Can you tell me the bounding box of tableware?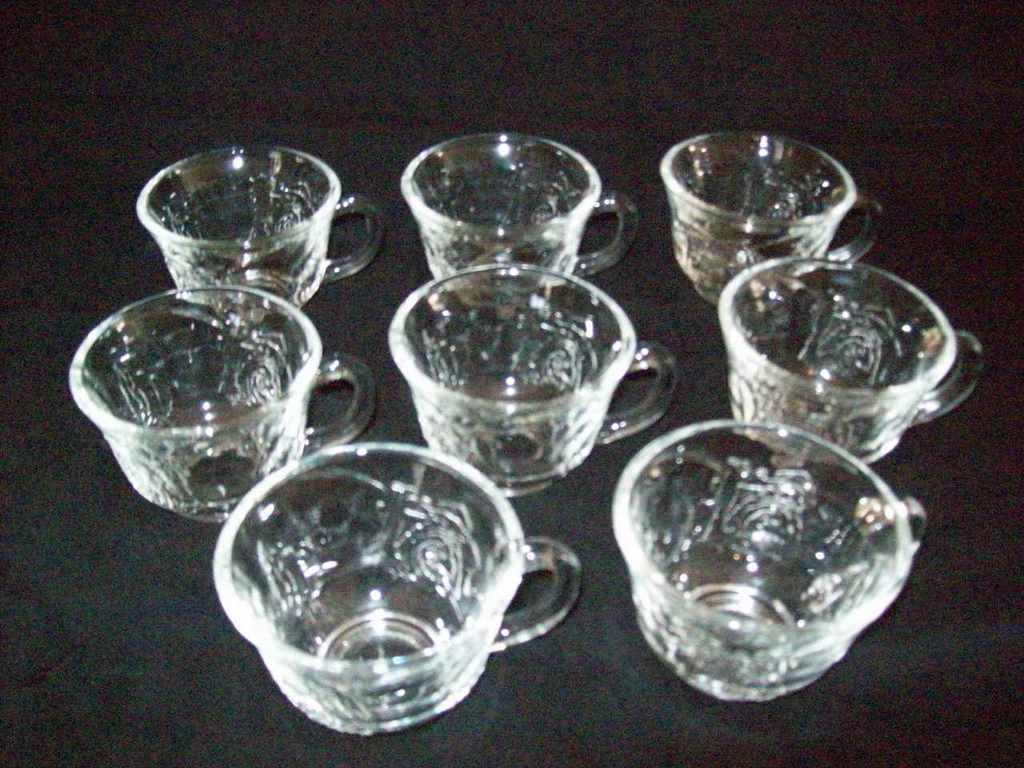
rect(654, 128, 895, 314).
